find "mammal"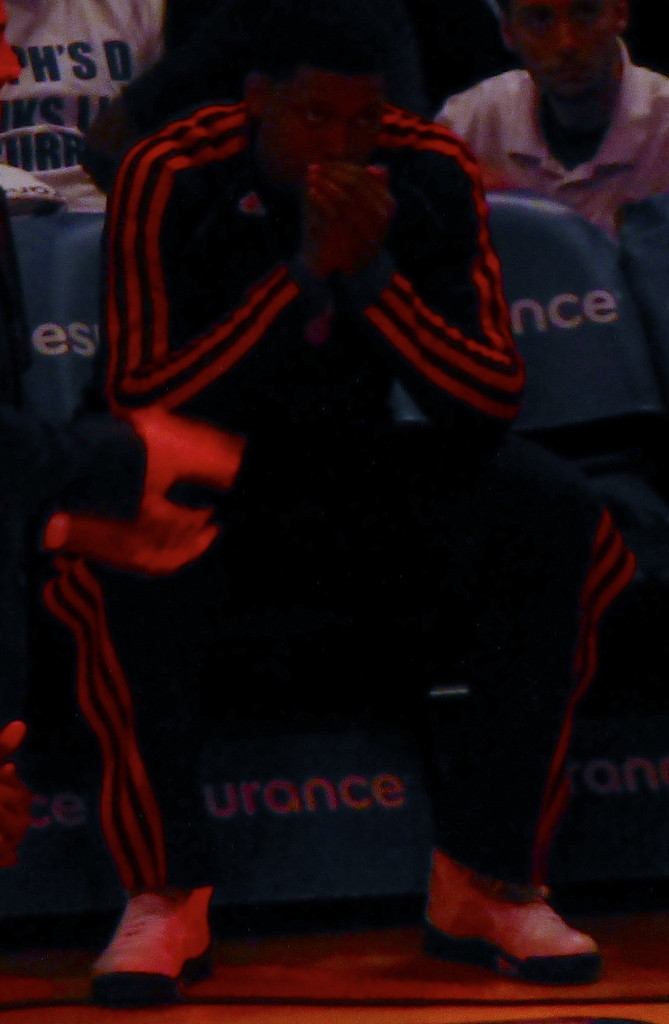
locate(80, 0, 469, 198)
